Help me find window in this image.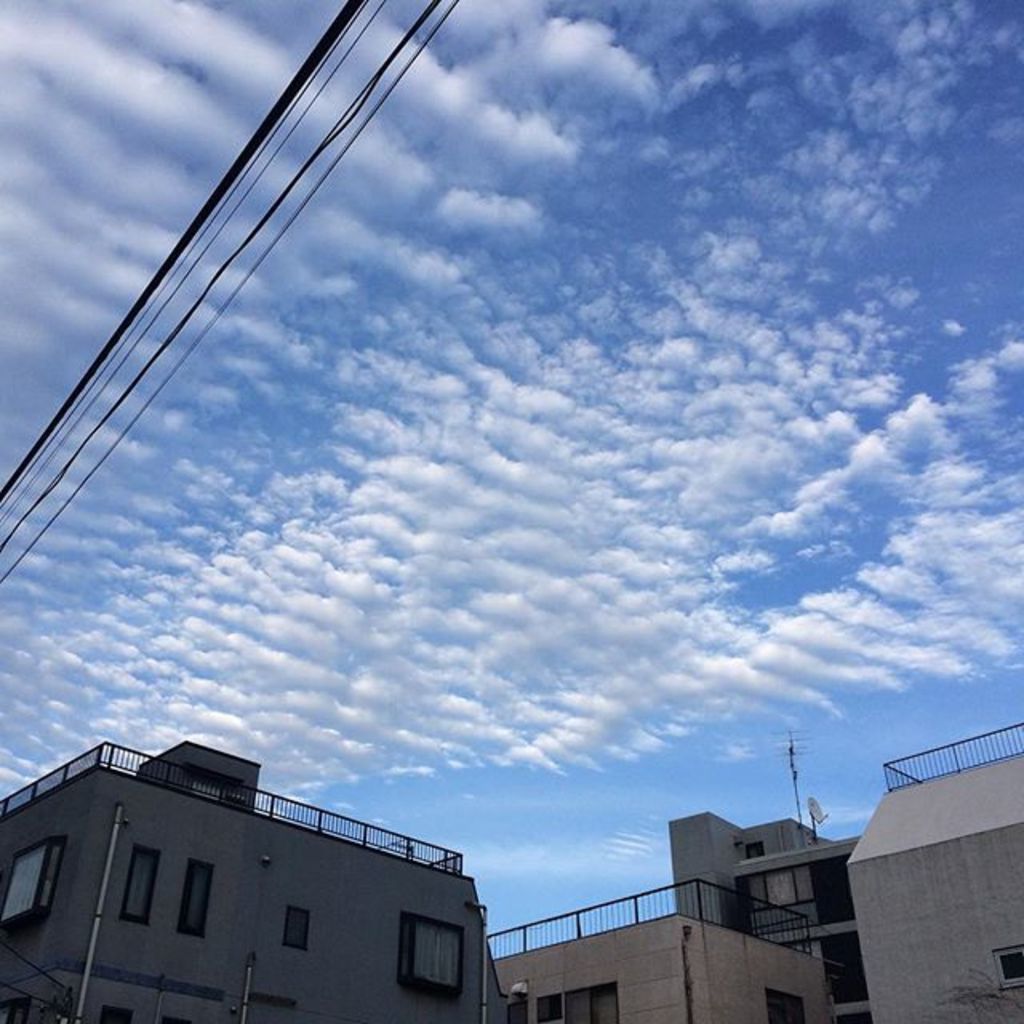
Found it: region(746, 861, 810, 915).
